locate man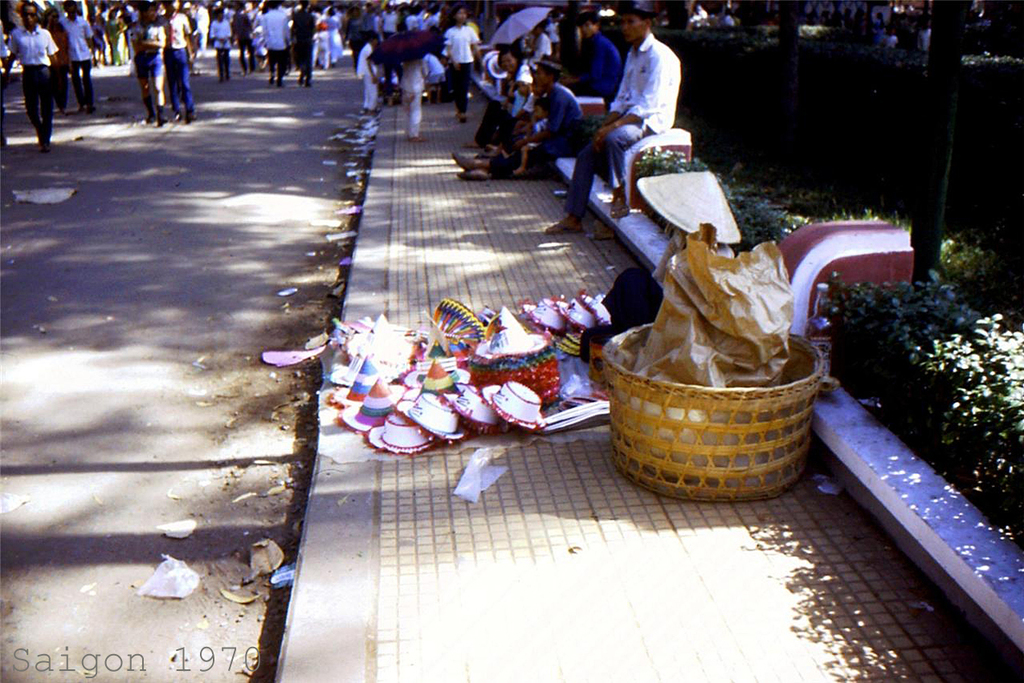
[x1=295, y1=6, x2=319, y2=80]
